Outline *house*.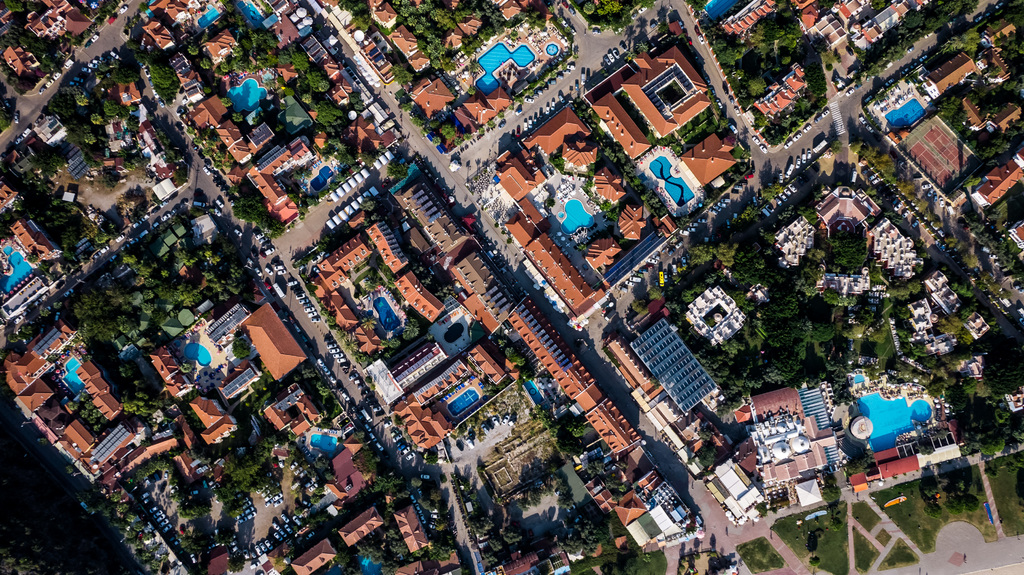
Outline: pyautogui.locateOnScreen(70, 349, 123, 420).
